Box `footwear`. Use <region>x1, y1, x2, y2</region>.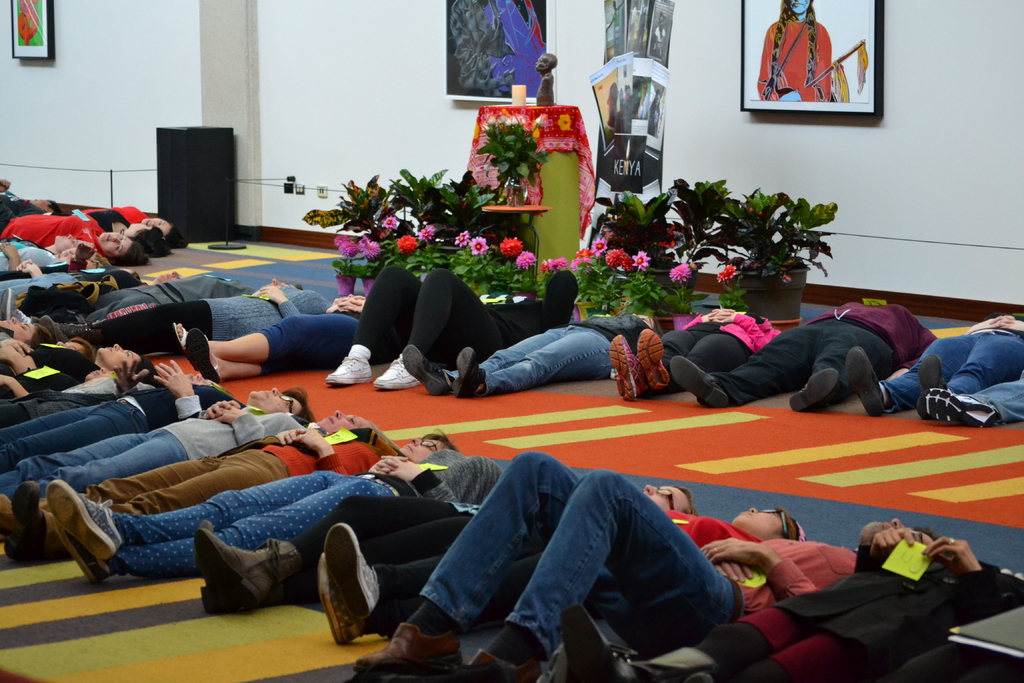
<region>371, 626, 456, 672</region>.
